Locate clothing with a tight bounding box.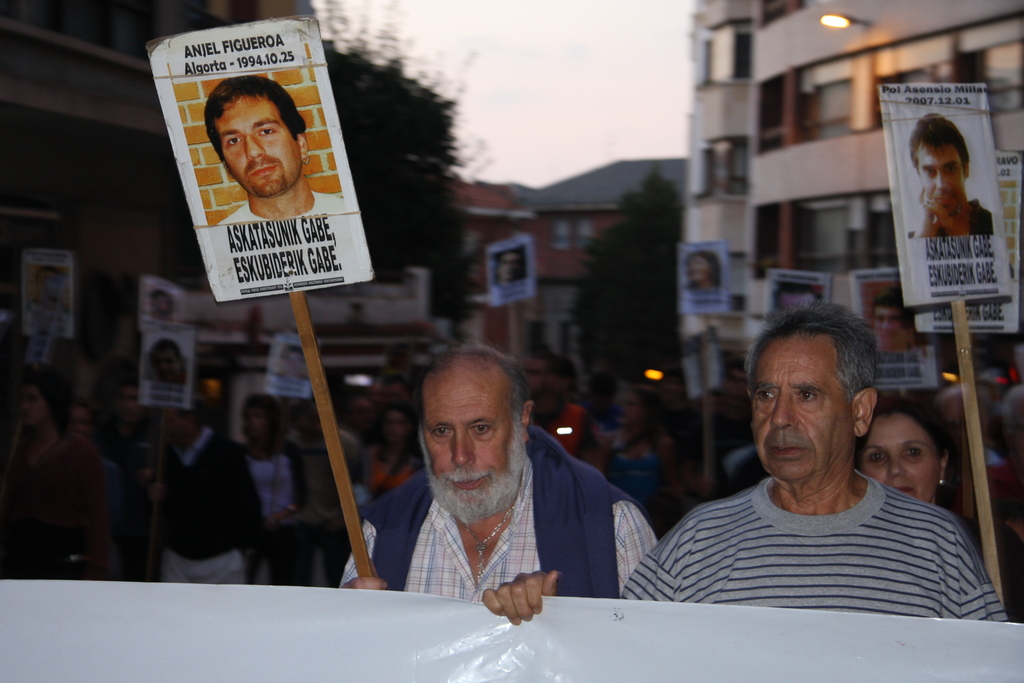
rect(250, 441, 304, 525).
